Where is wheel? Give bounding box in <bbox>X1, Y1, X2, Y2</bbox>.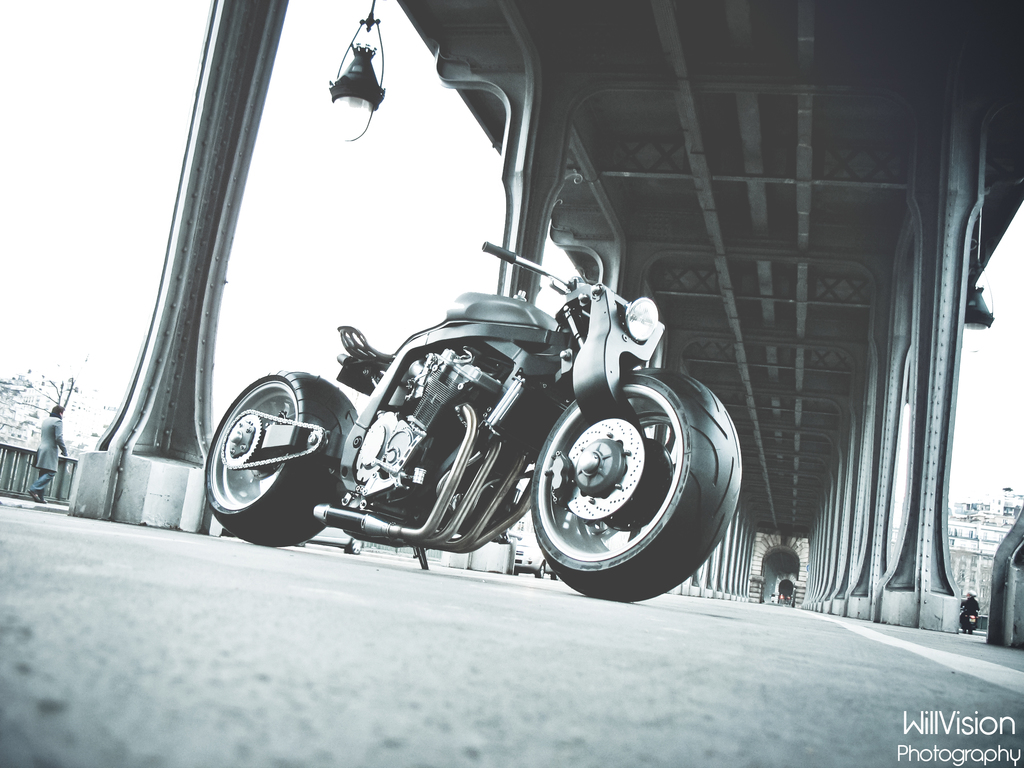
<bbox>536, 563, 544, 577</bbox>.
